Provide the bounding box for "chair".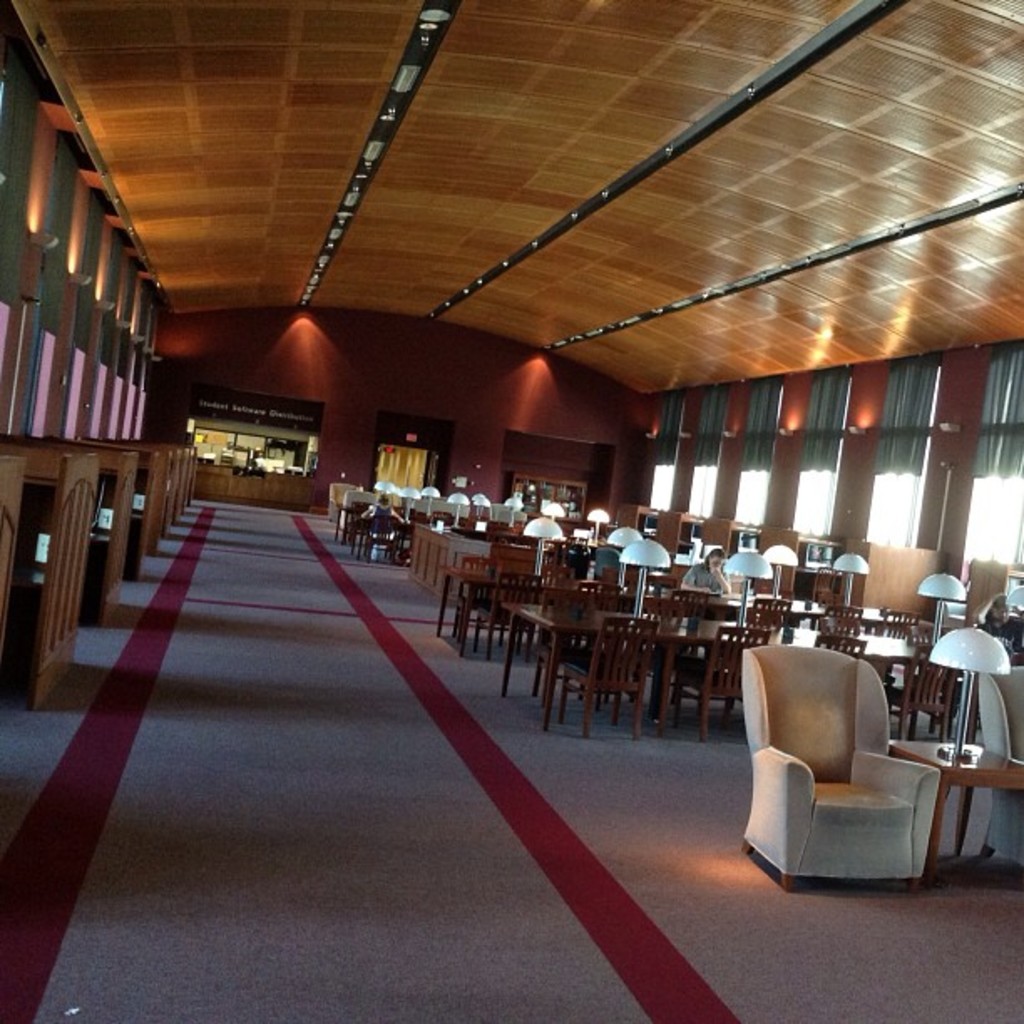
pyautogui.locateOnScreen(919, 639, 960, 735).
